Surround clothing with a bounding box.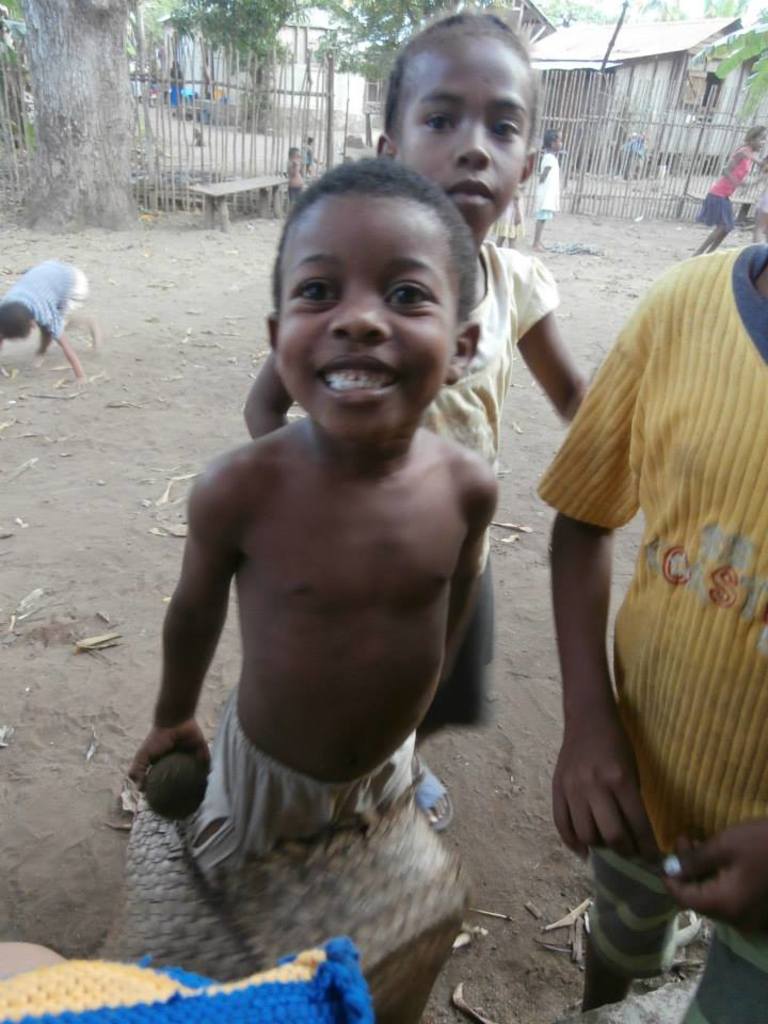
x1=693 y1=147 x2=745 y2=224.
